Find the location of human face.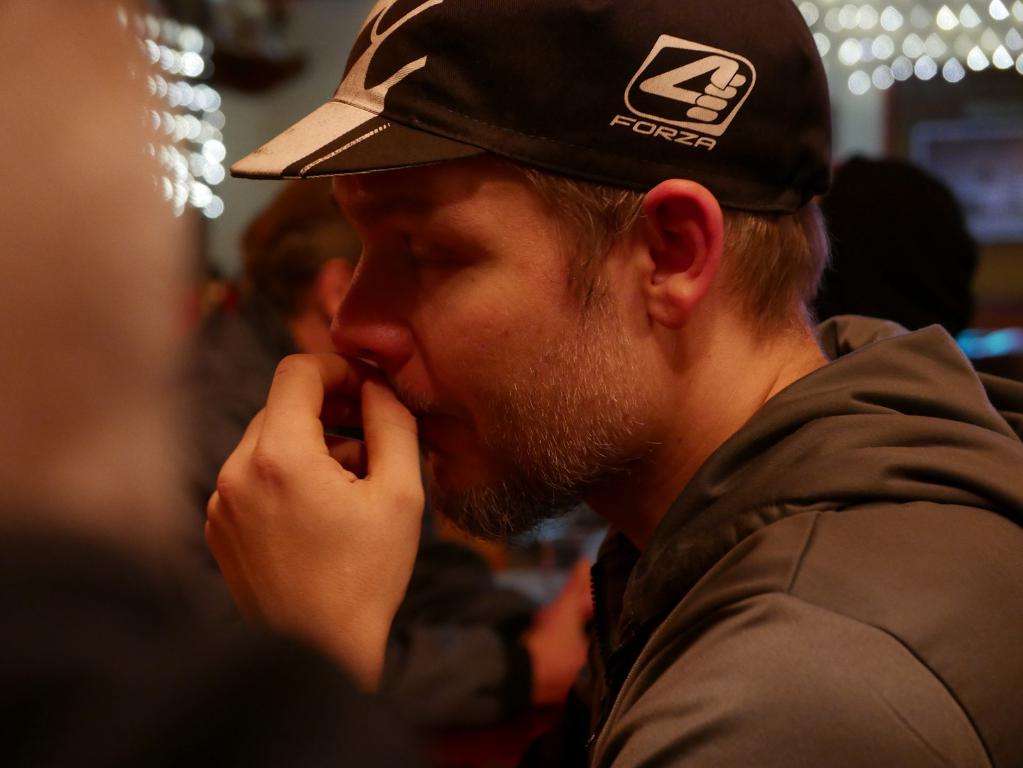
Location: bbox=(328, 176, 650, 540).
